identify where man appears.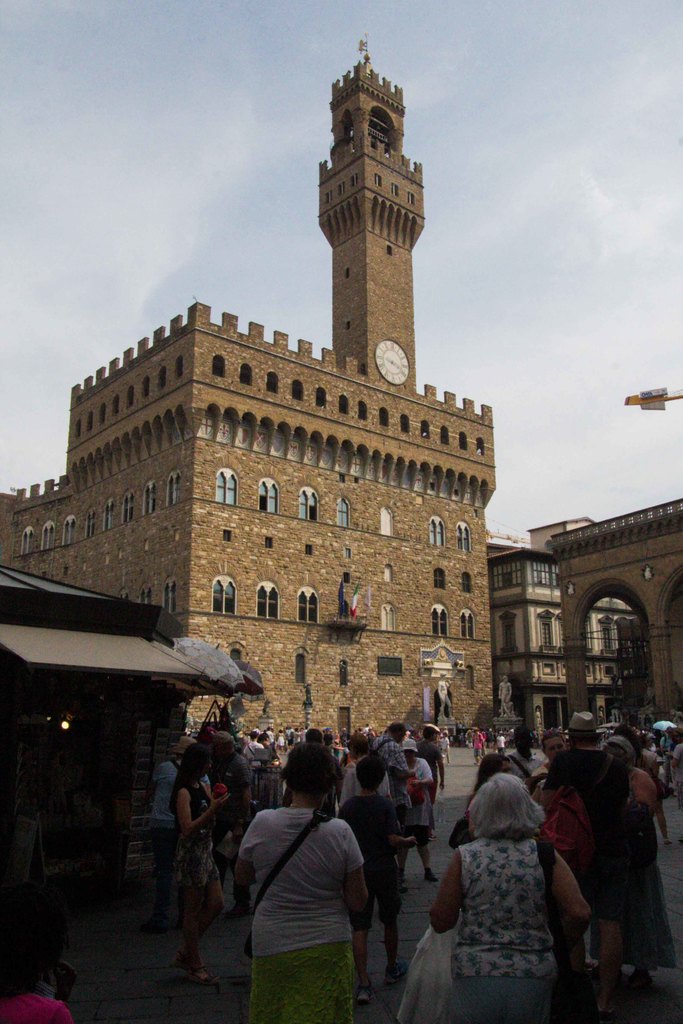
Appears at <region>229, 738, 411, 1017</region>.
